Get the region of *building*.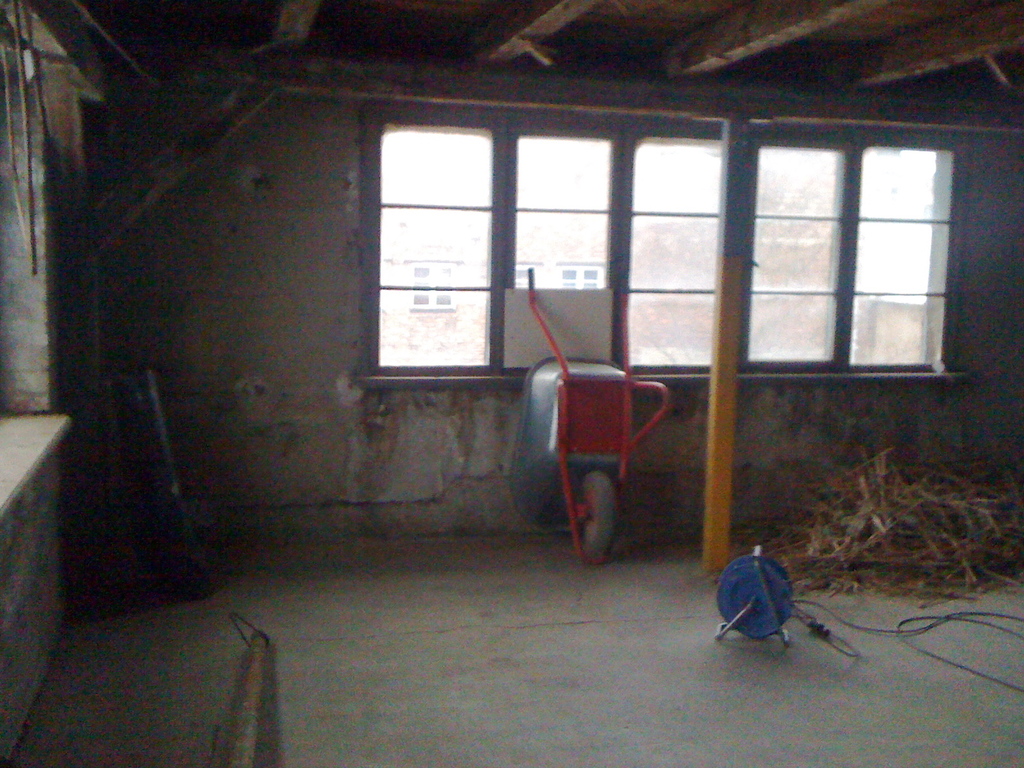
[x1=0, y1=0, x2=1023, y2=767].
